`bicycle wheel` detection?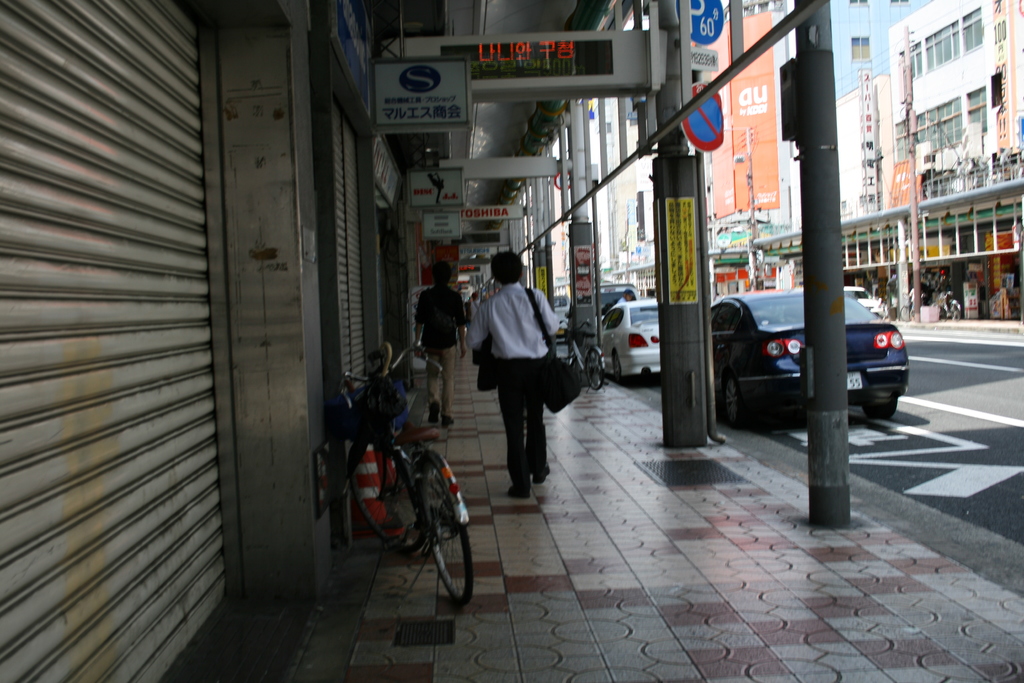
(583, 344, 605, 393)
